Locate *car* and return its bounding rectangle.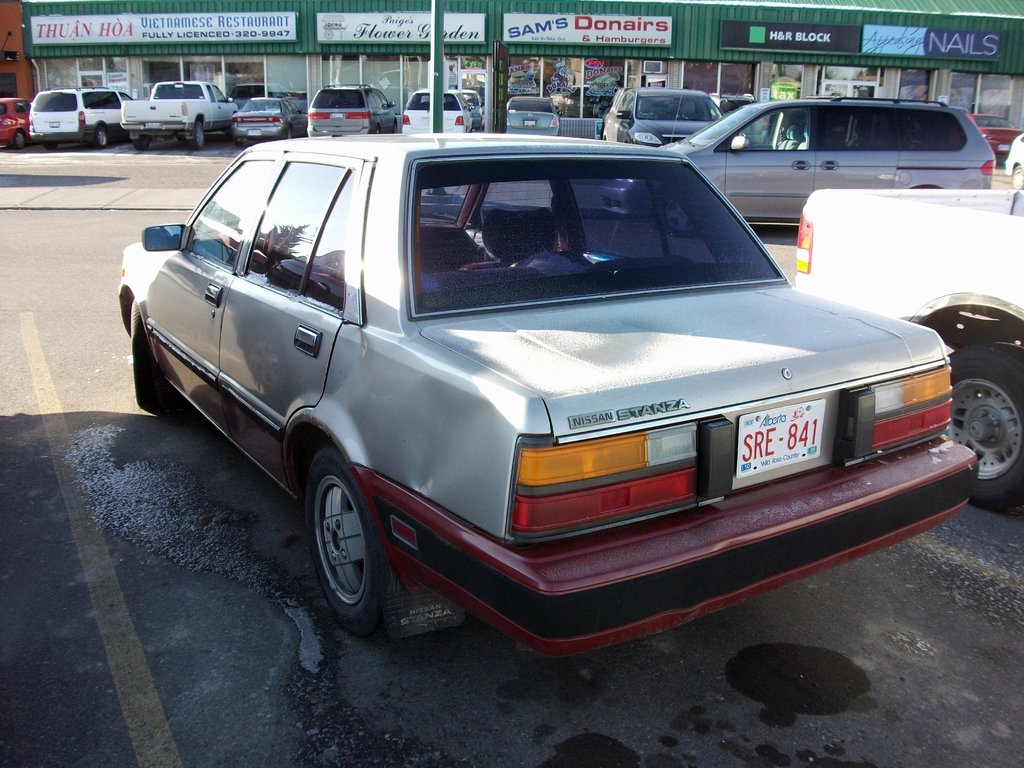
(x1=1007, y1=137, x2=1023, y2=191).
